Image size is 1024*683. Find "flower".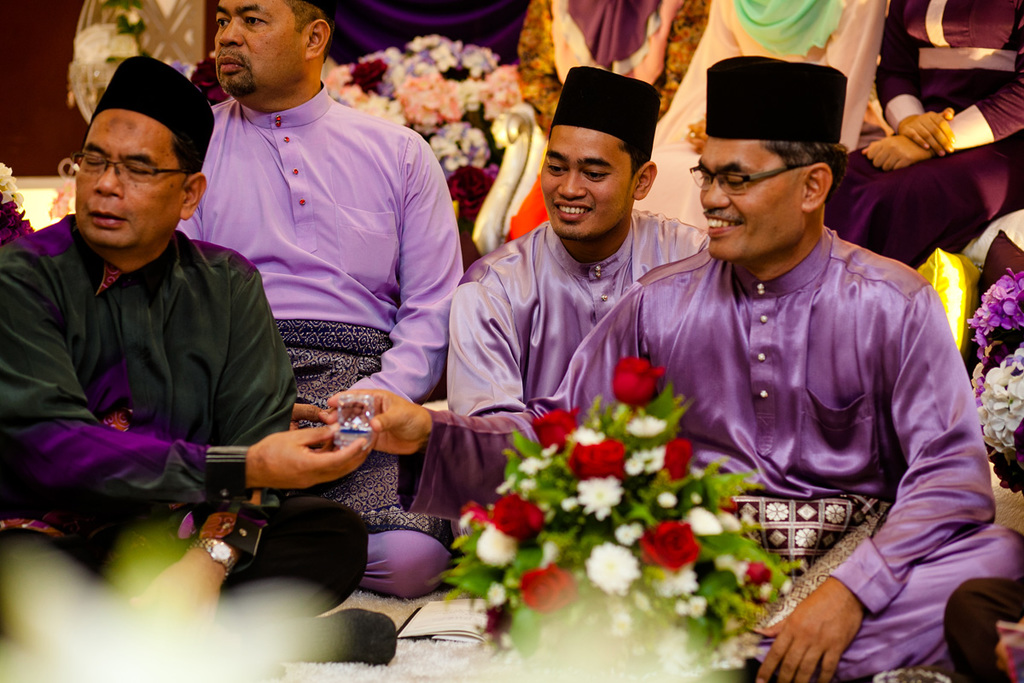
bbox=[613, 356, 666, 406].
